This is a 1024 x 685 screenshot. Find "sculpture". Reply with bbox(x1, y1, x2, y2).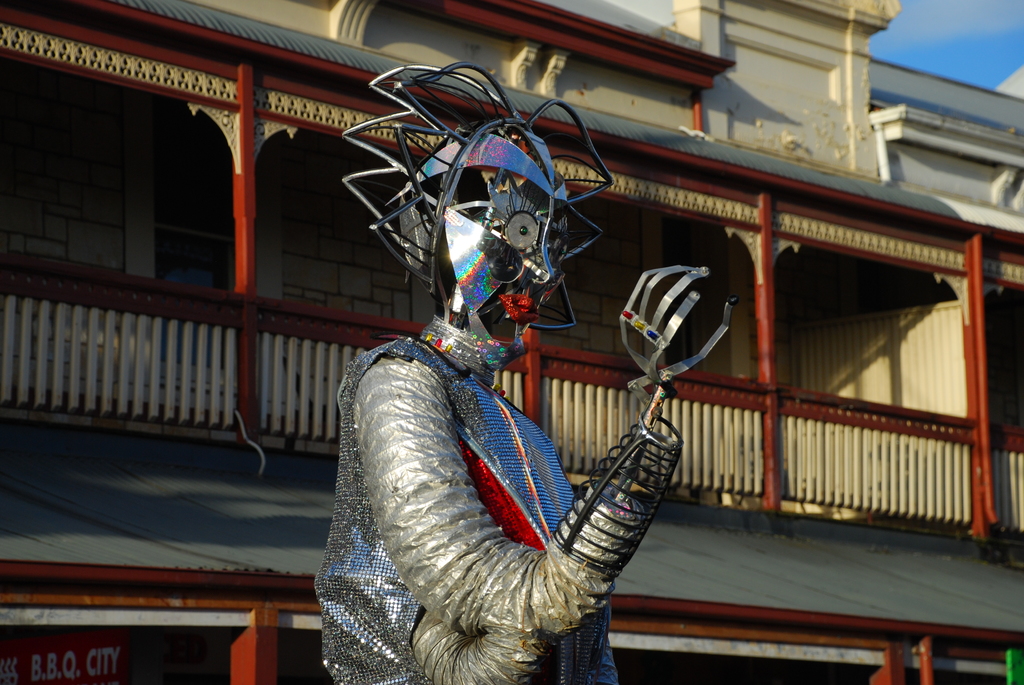
bbox(308, 62, 767, 684).
